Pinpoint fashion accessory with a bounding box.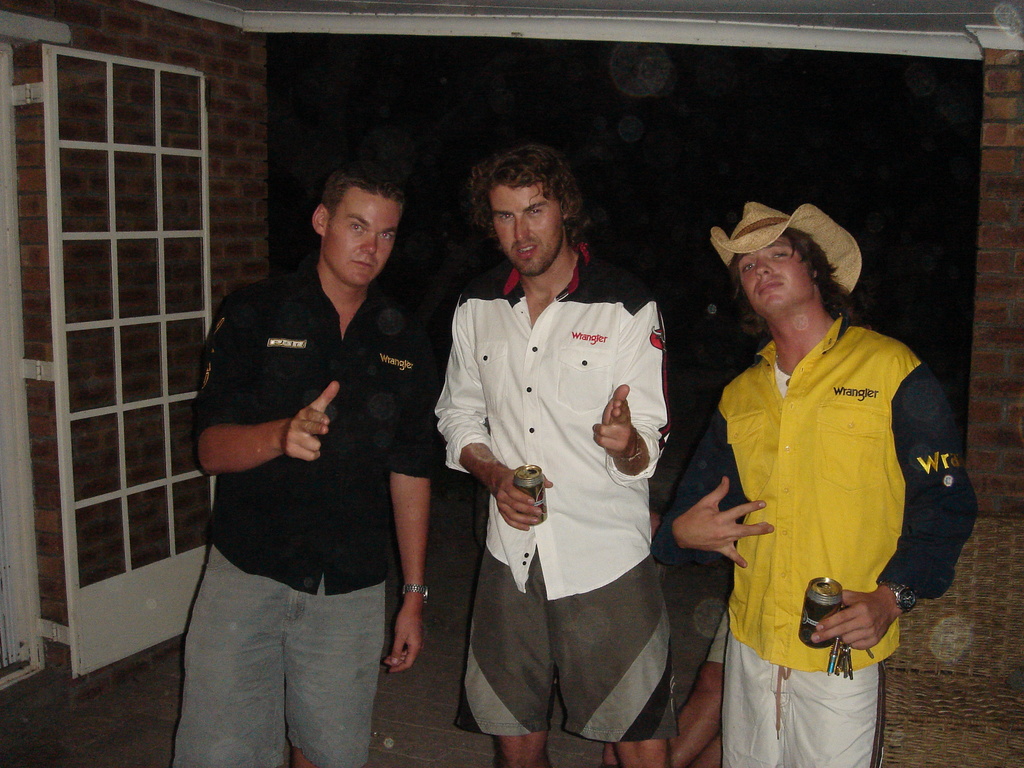
774/353/794/385.
